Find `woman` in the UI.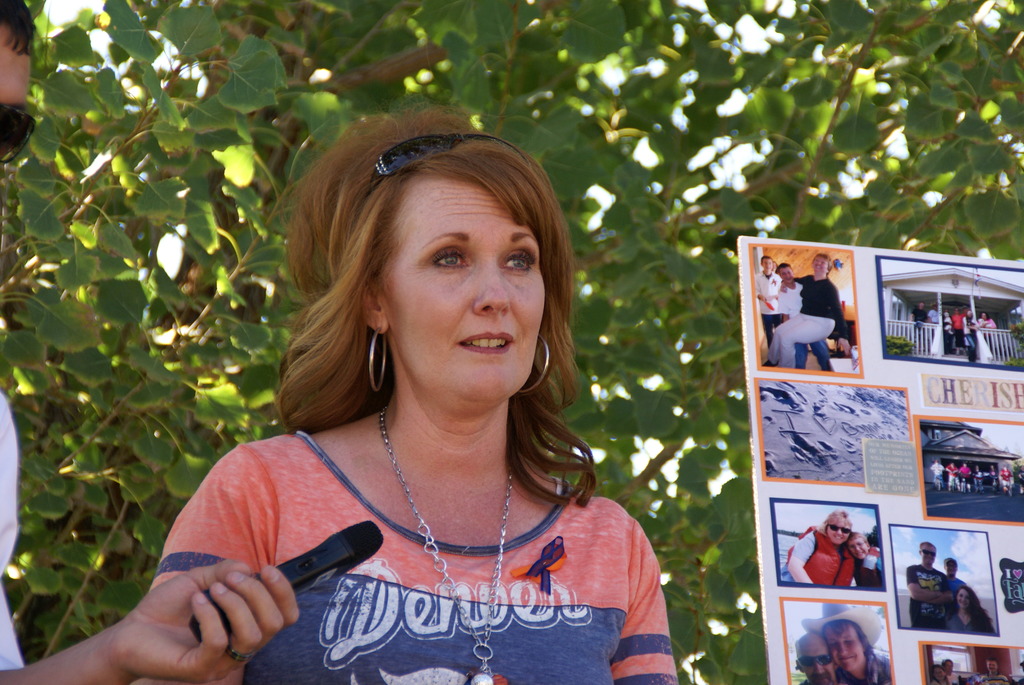
UI element at 762 252 852 367.
